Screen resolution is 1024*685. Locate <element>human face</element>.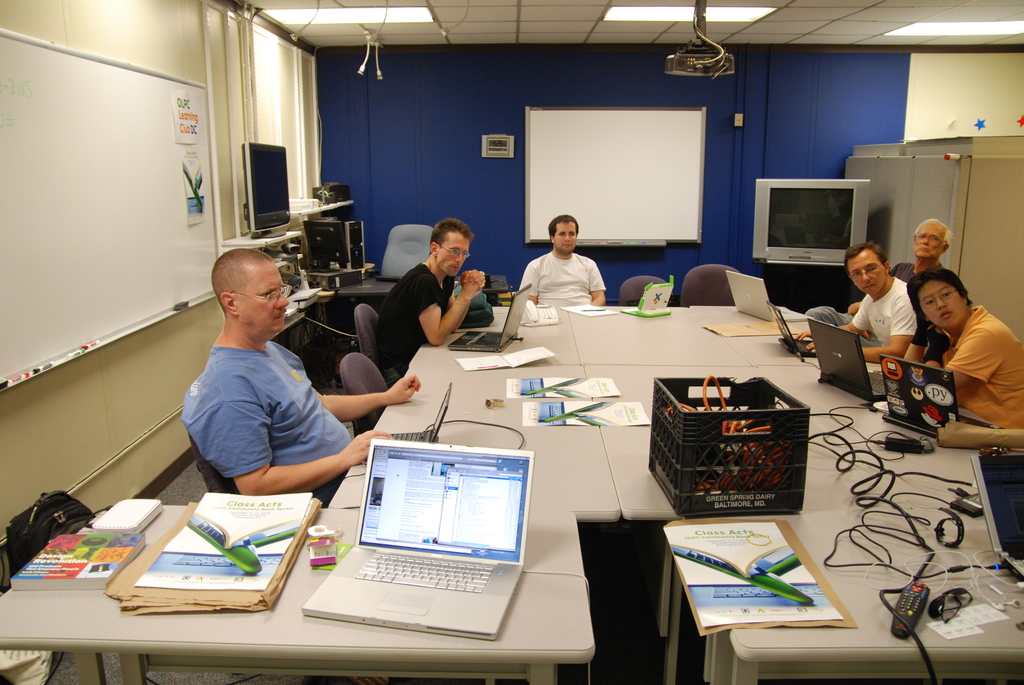
(913,221,943,253).
